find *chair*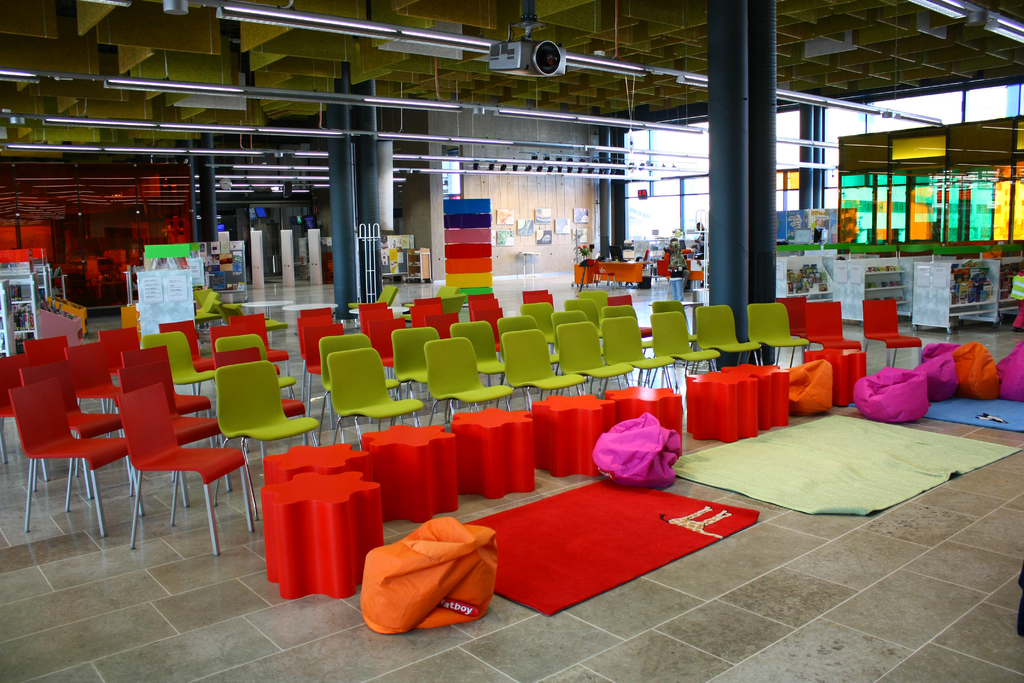
locate(862, 296, 918, 382)
